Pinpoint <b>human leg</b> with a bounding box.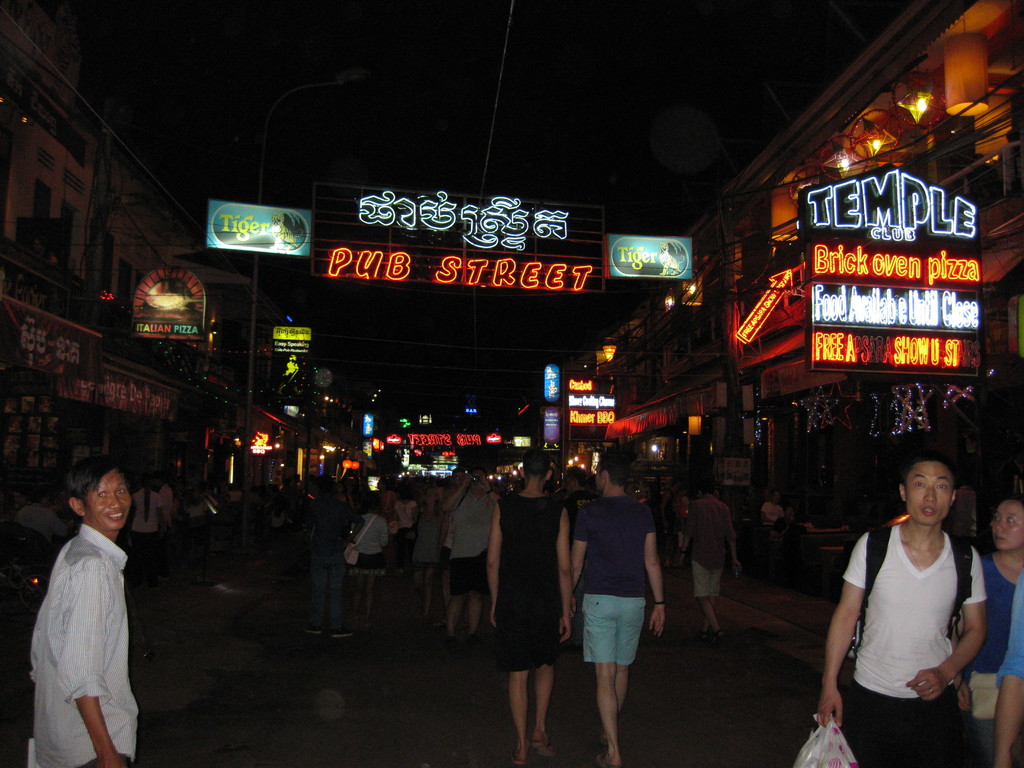
{"left": 533, "top": 659, "right": 554, "bottom": 767}.
